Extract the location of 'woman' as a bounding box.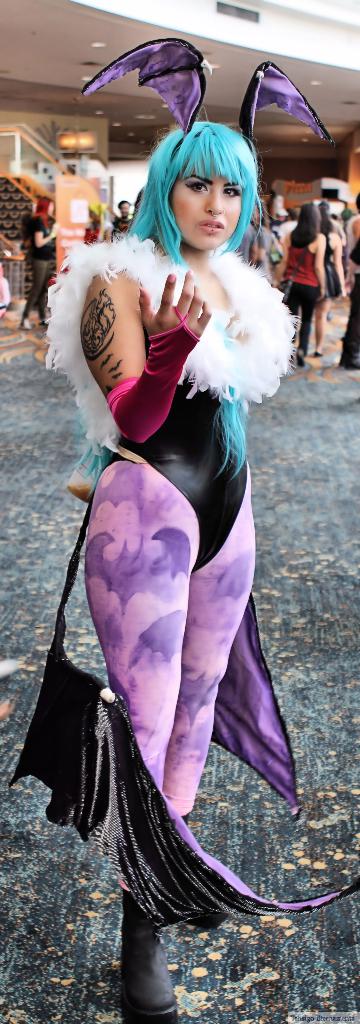
[56,68,293,983].
